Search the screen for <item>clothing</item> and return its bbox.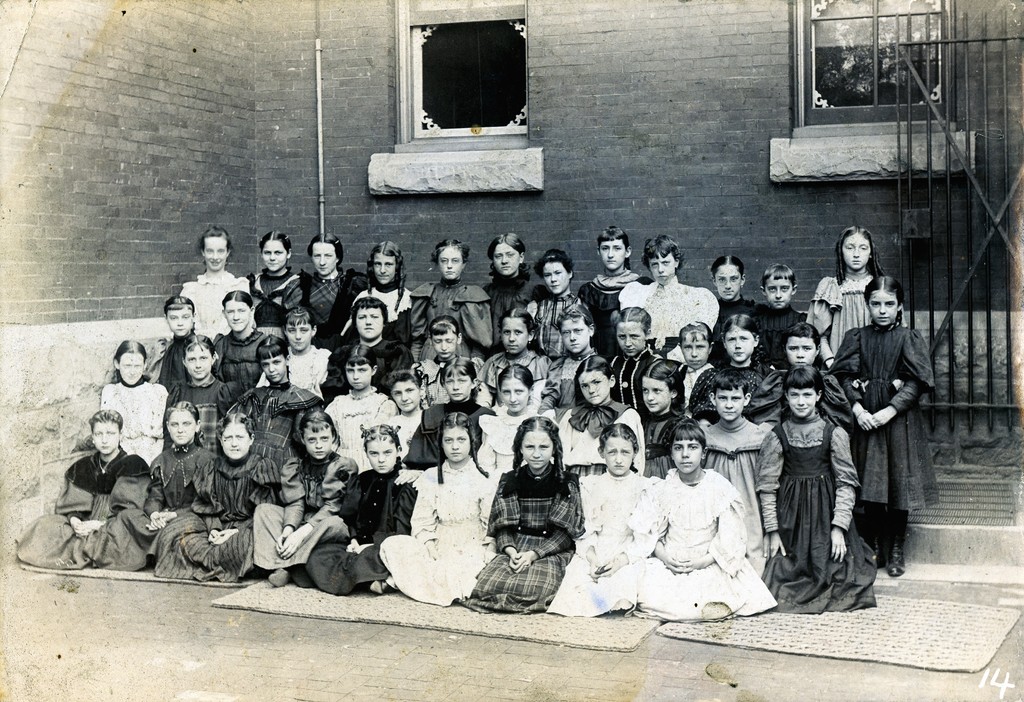
Found: locate(829, 317, 942, 543).
